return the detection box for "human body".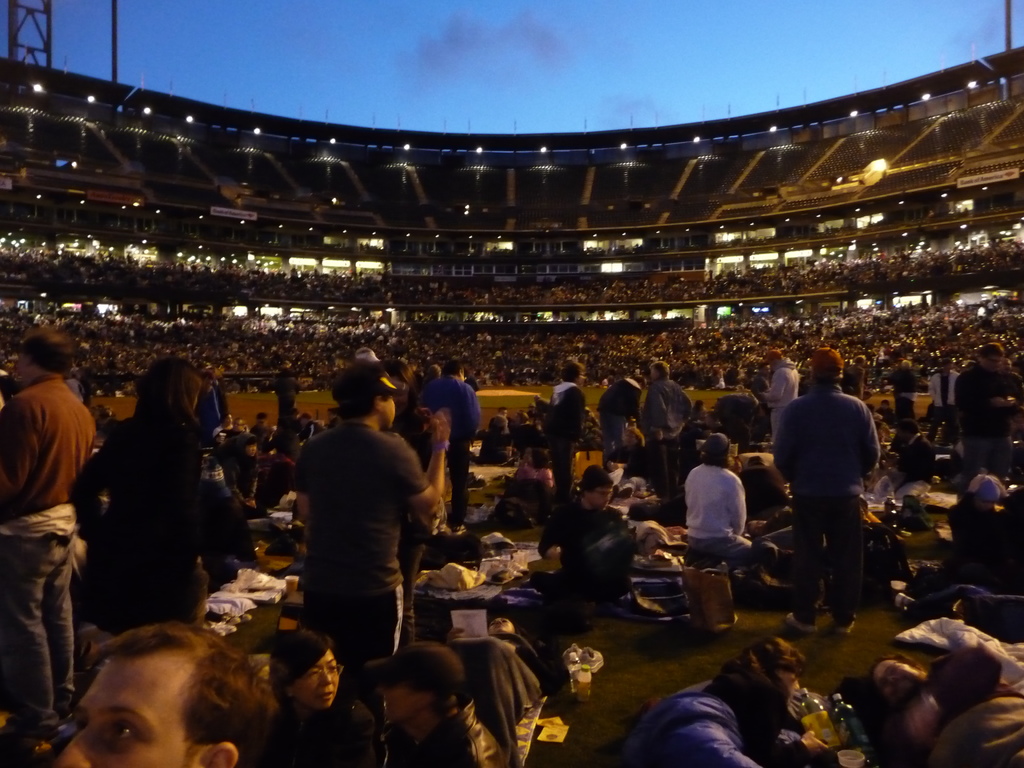
(312,361,329,378).
